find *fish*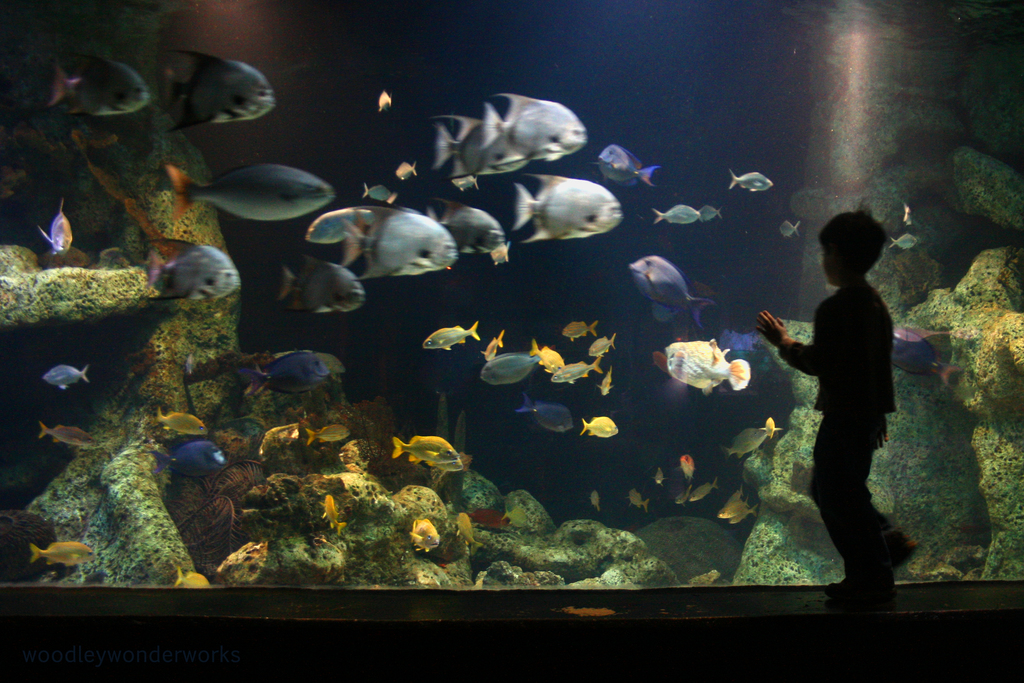
145,227,246,307
